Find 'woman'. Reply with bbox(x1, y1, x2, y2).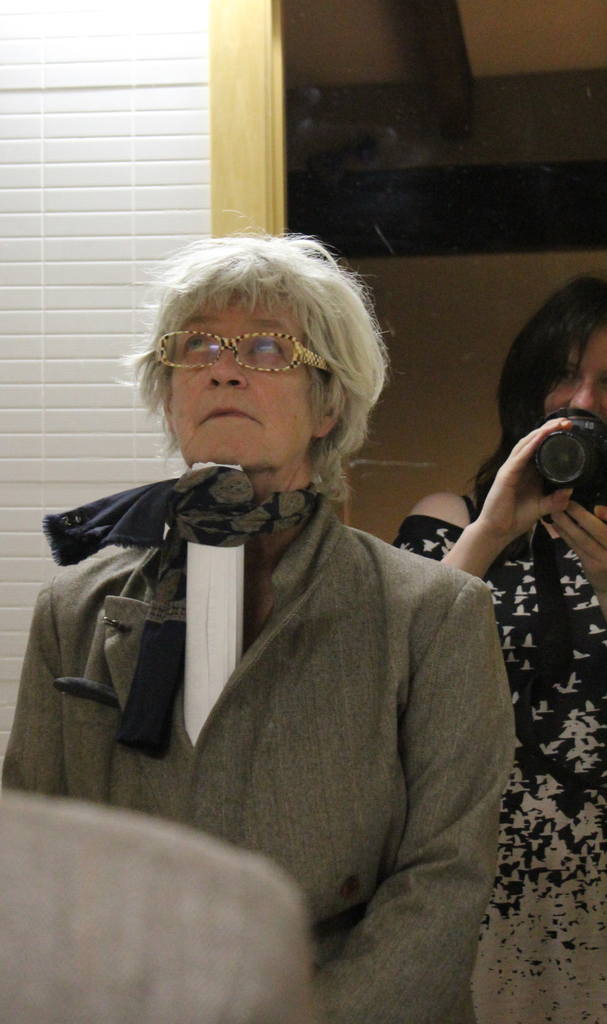
bbox(46, 229, 540, 959).
